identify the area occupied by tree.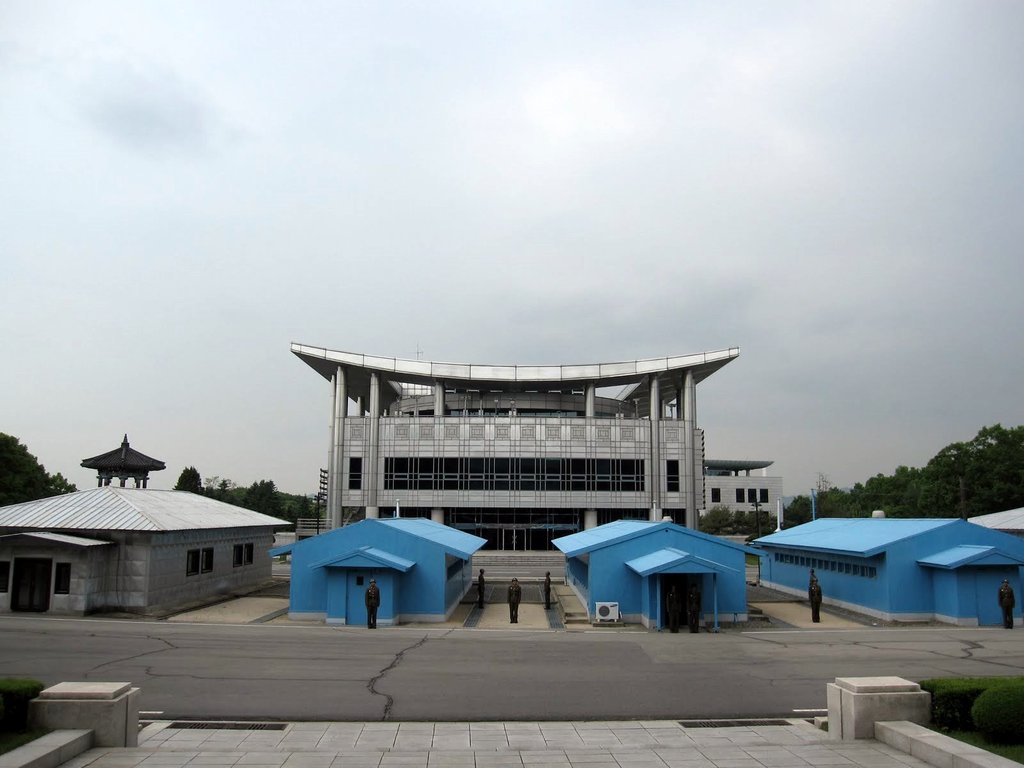
Area: [left=0, top=425, right=74, bottom=508].
